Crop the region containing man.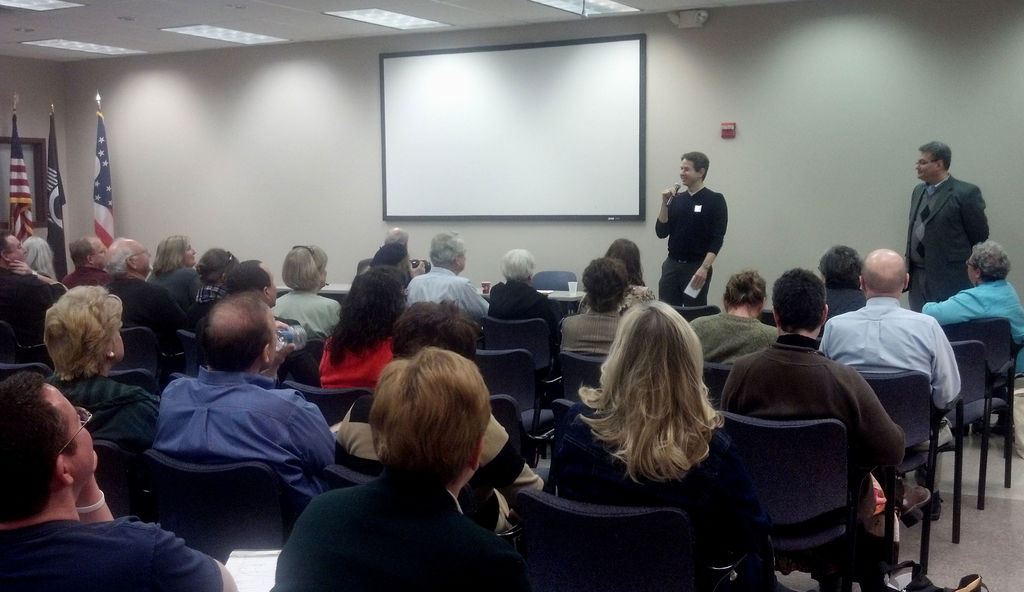
Crop region: <box>54,231,114,292</box>.
